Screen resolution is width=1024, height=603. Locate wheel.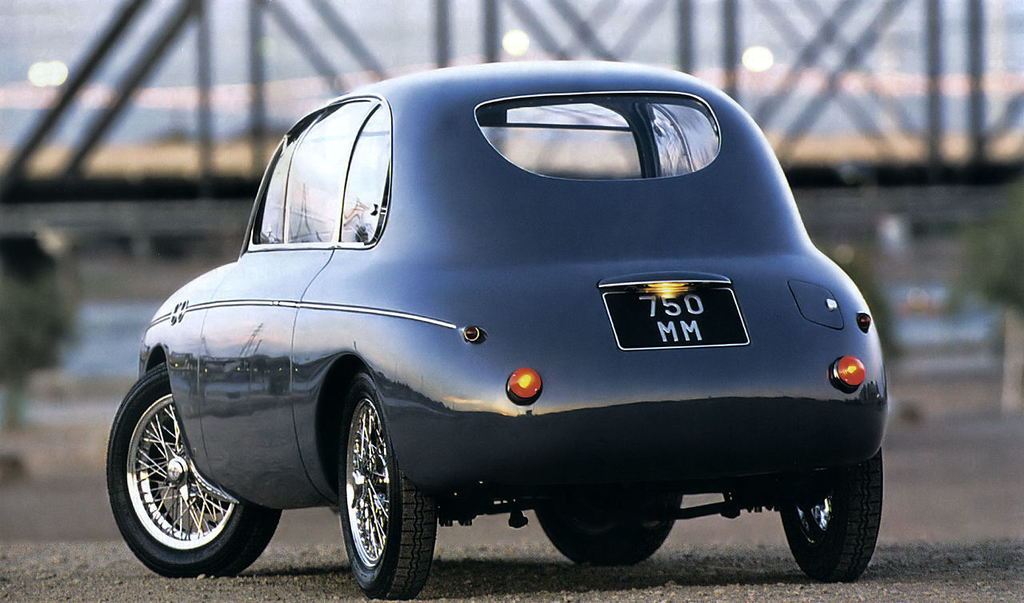
rect(534, 487, 683, 565).
